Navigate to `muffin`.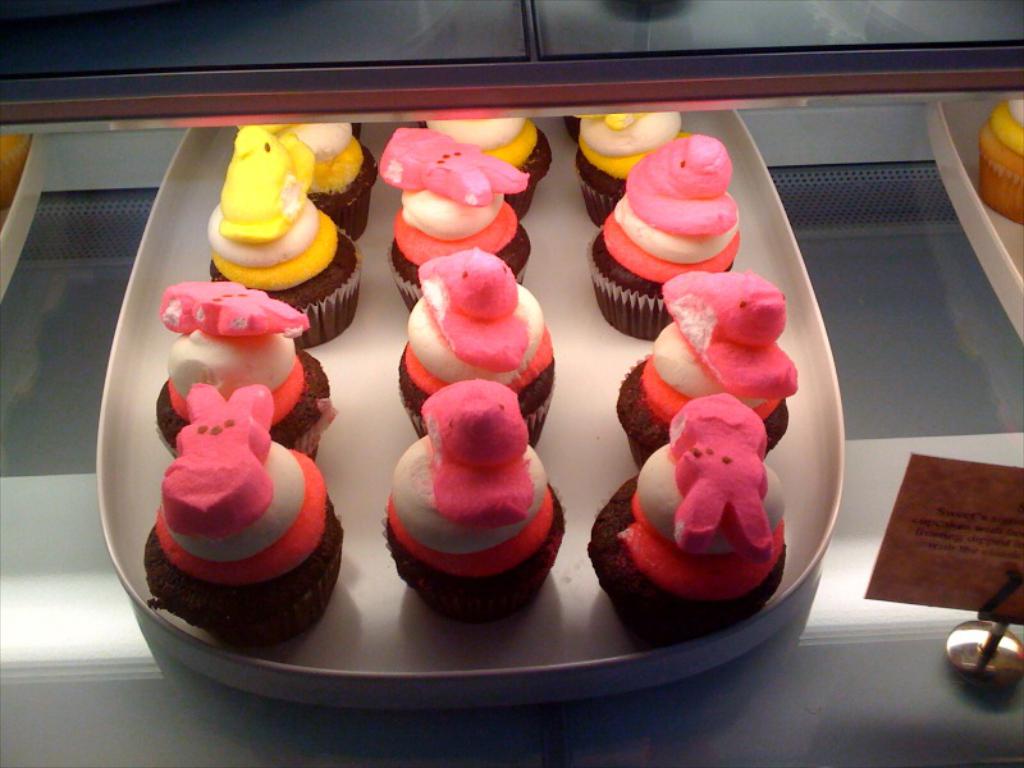
Navigation target: [239,122,383,242].
